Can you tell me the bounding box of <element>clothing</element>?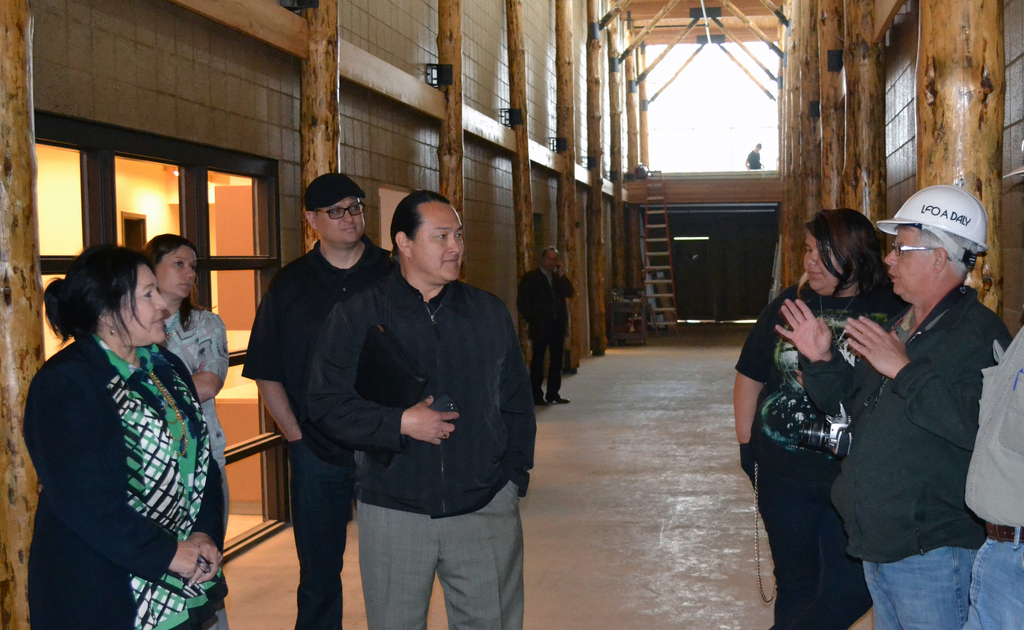
BBox(239, 234, 391, 629).
